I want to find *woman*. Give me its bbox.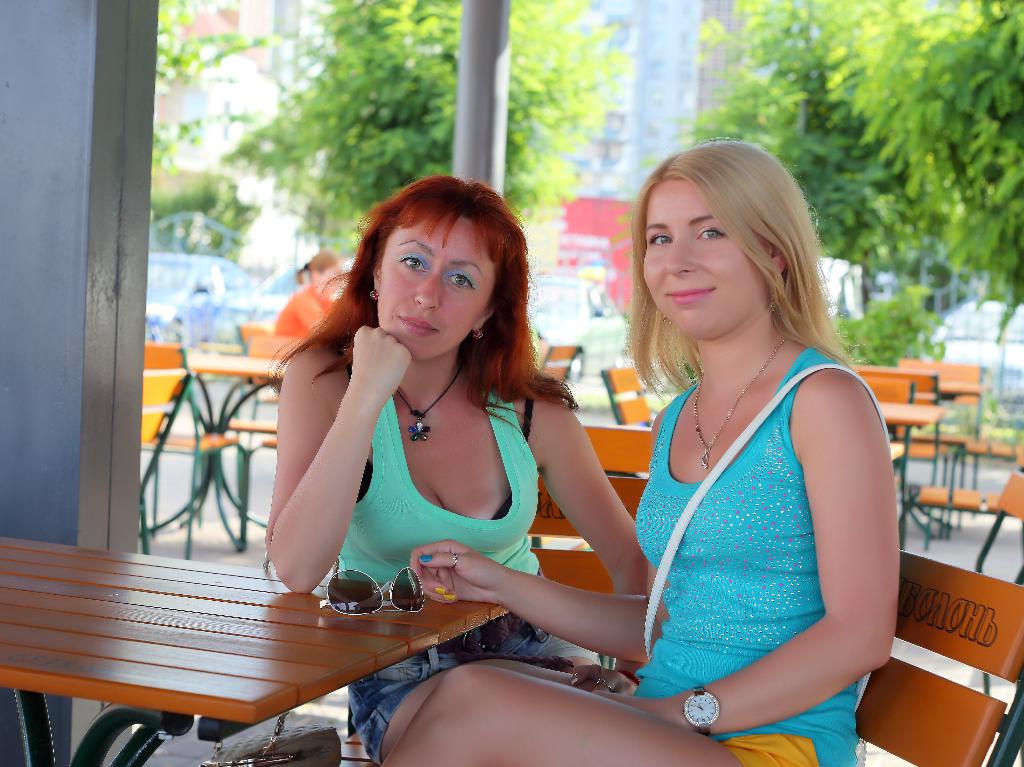
377:135:897:766.
